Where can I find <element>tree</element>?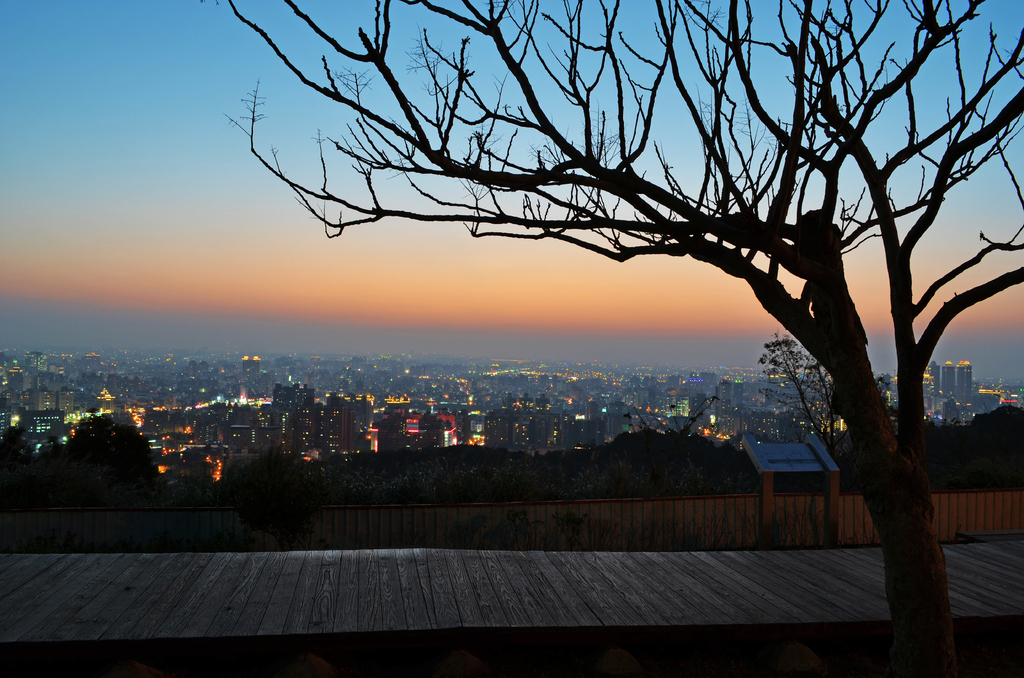
You can find it at (x1=761, y1=330, x2=891, y2=460).
